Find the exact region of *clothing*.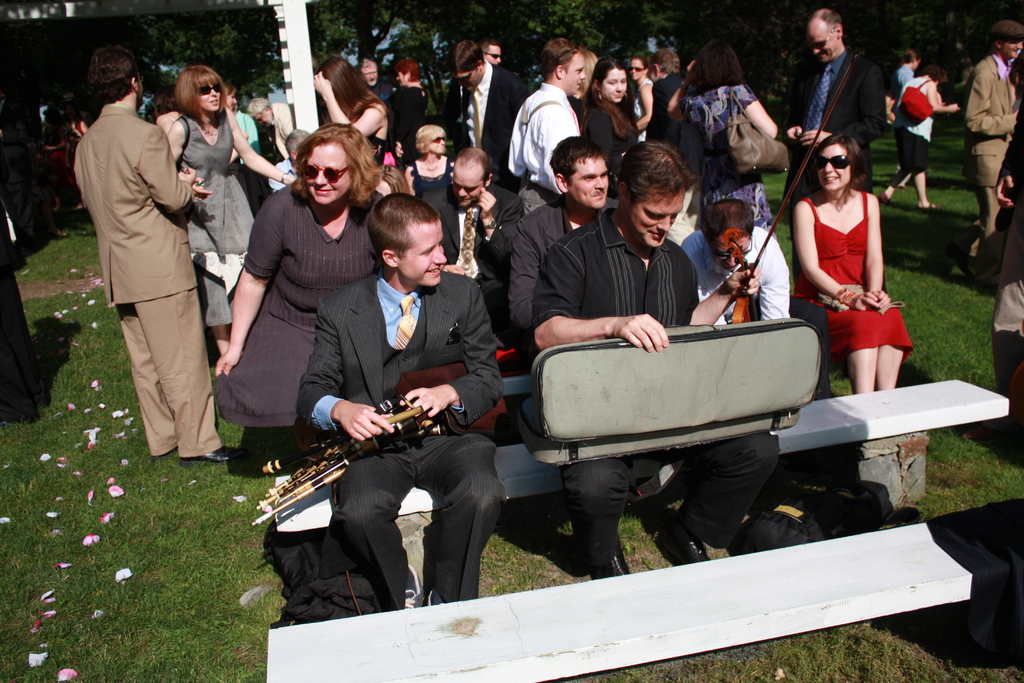
Exact region: 529, 197, 783, 577.
